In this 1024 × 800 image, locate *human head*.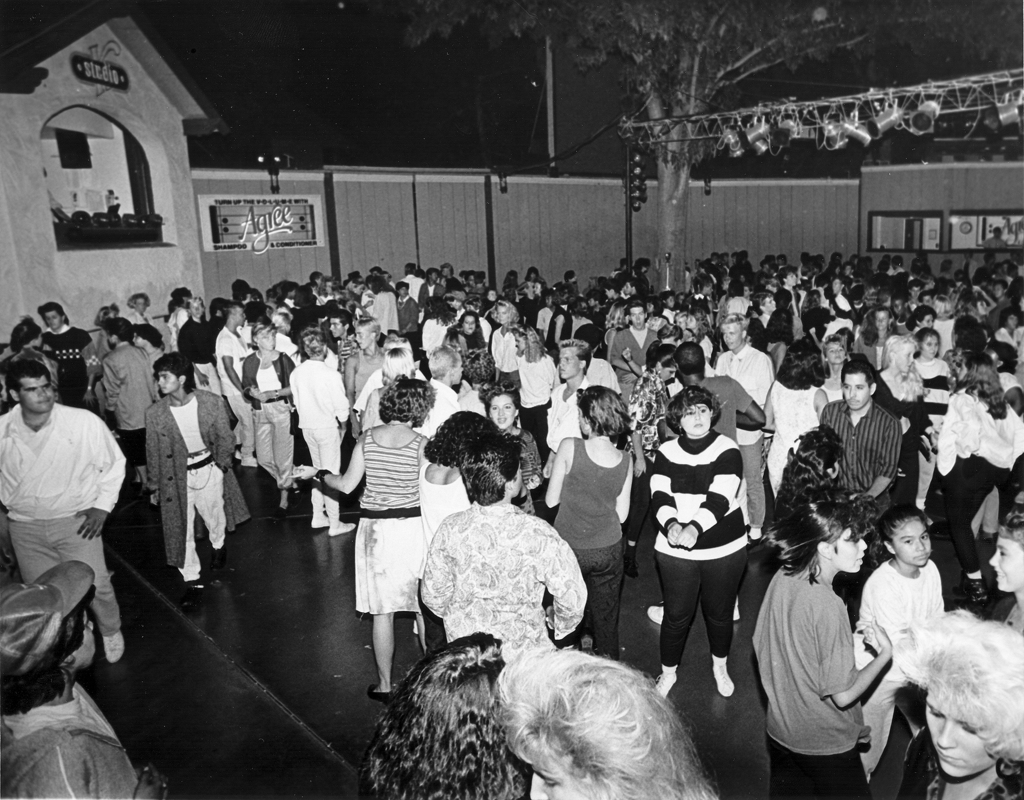
Bounding box: <bbox>935, 296, 950, 314</bbox>.
